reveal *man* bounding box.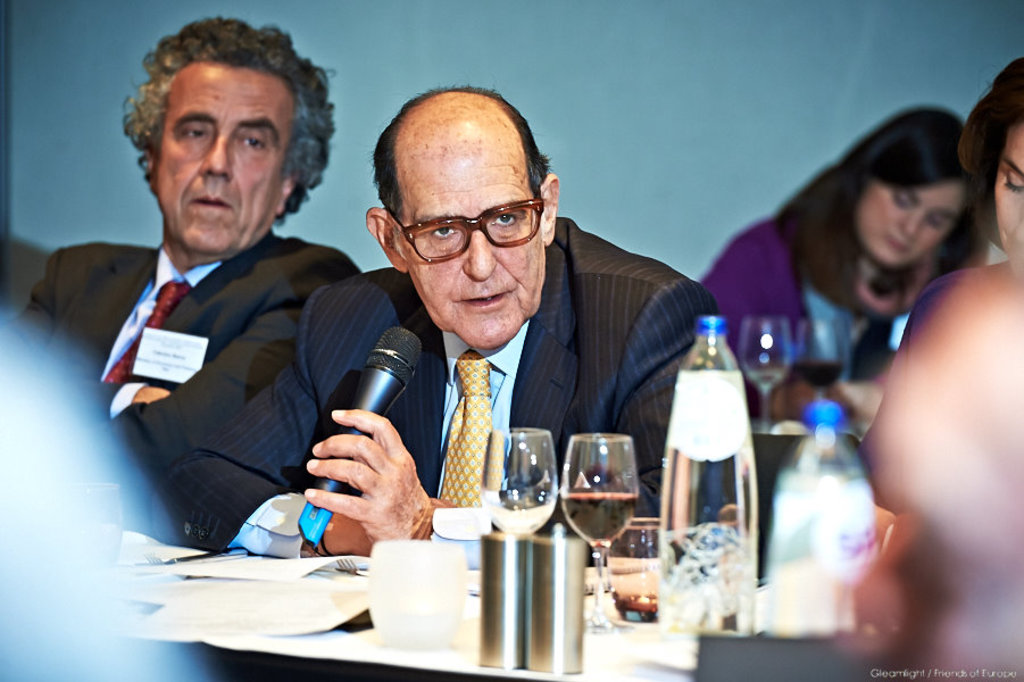
Revealed: x1=8 y1=13 x2=381 y2=533.
